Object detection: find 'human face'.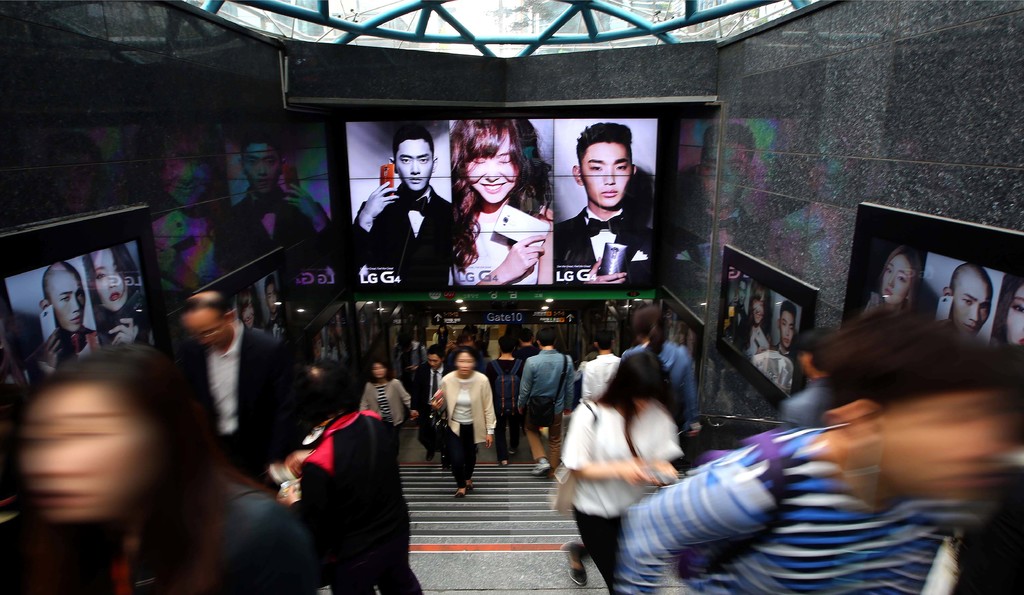
(left=880, top=256, right=916, bottom=304).
